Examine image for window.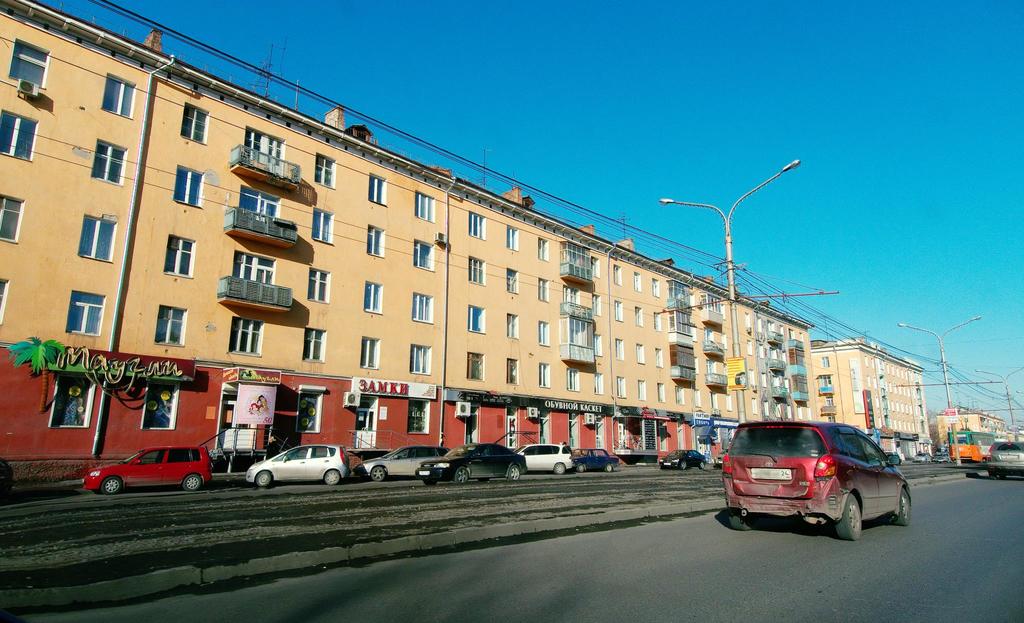
Examination result: {"left": 504, "top": 359, "right": 516, "bottom": 385}.
